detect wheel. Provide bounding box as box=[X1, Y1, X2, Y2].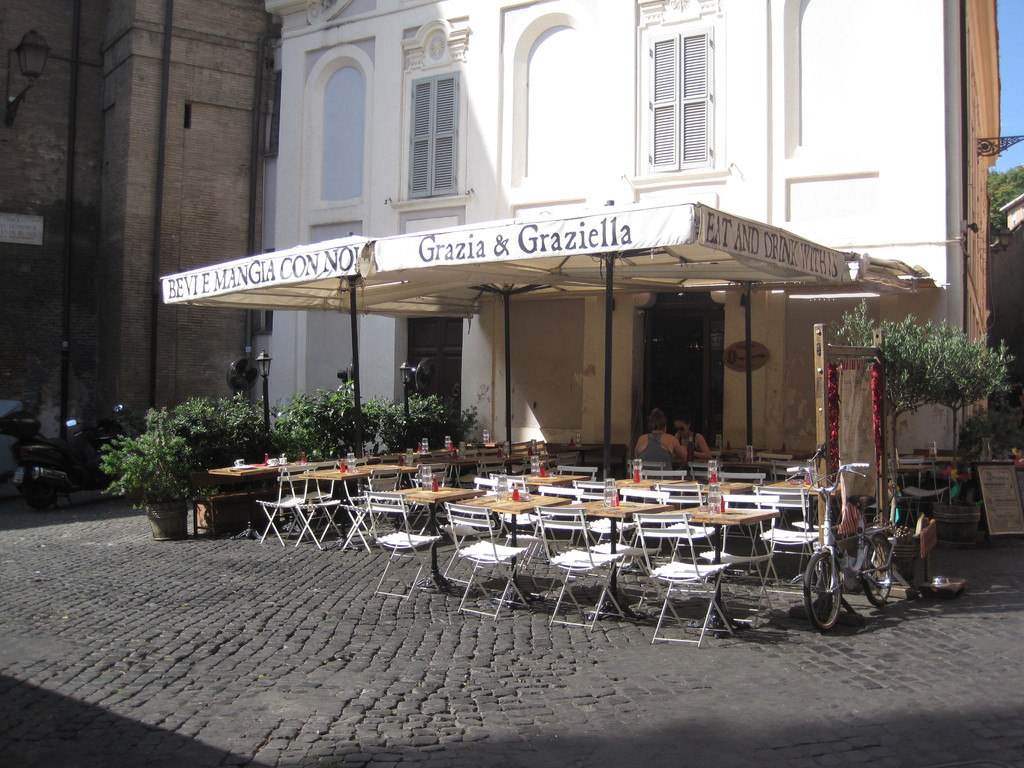
box=[860, 533, 895, 606].
